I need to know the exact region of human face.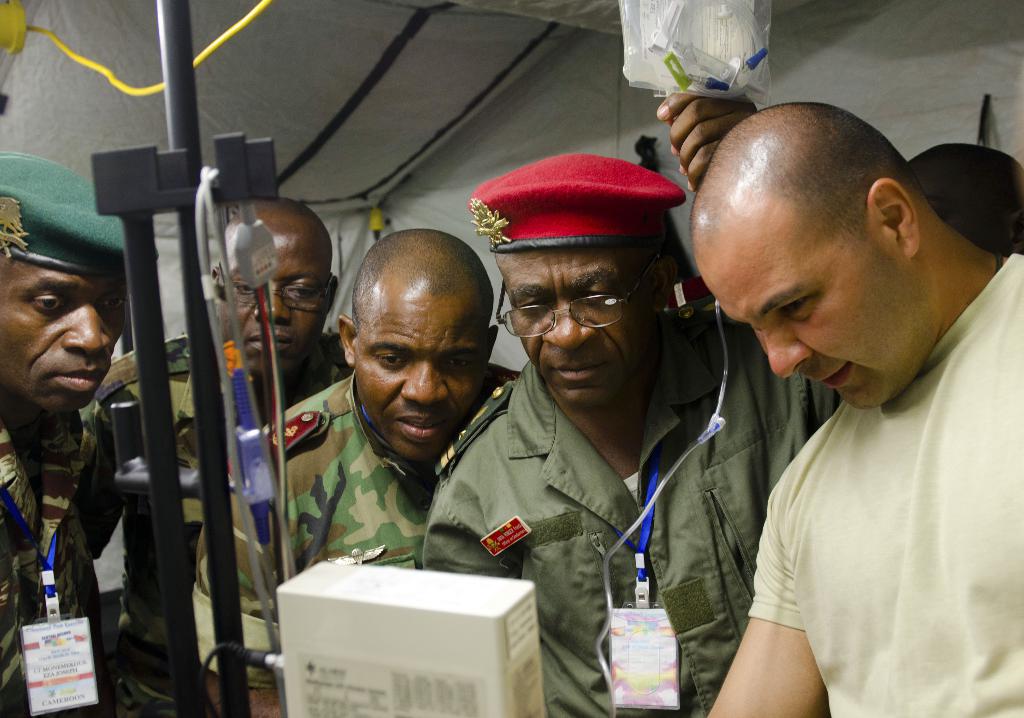
Region: l=355, t=303, r=484, b=463.
